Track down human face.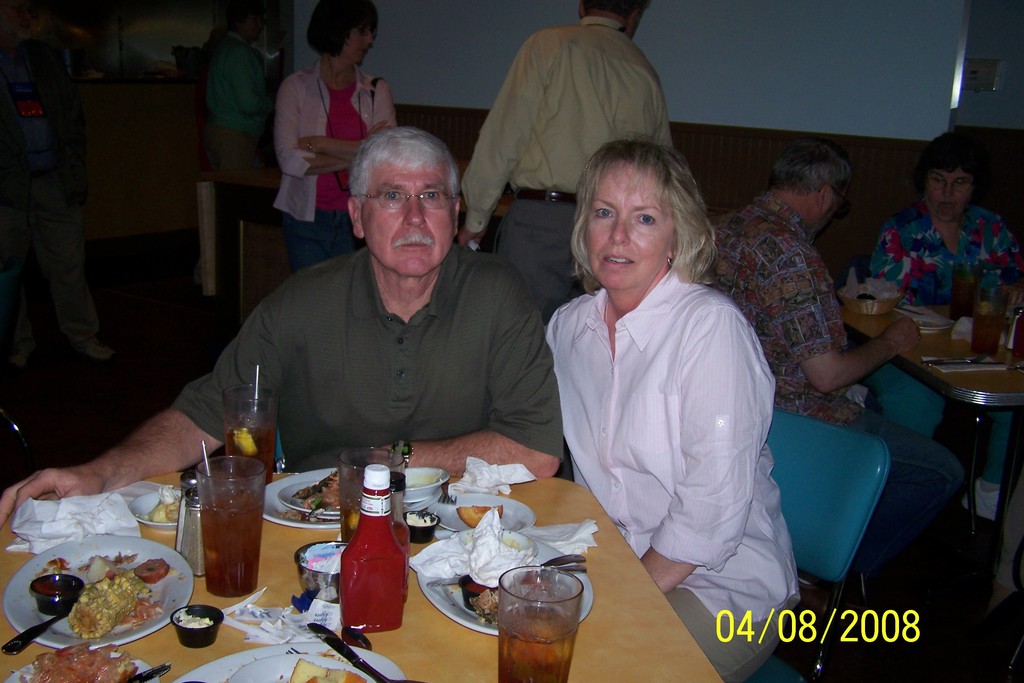
Tracked to pyautogui.locateOnScreen(341, 13, 375, 65).
